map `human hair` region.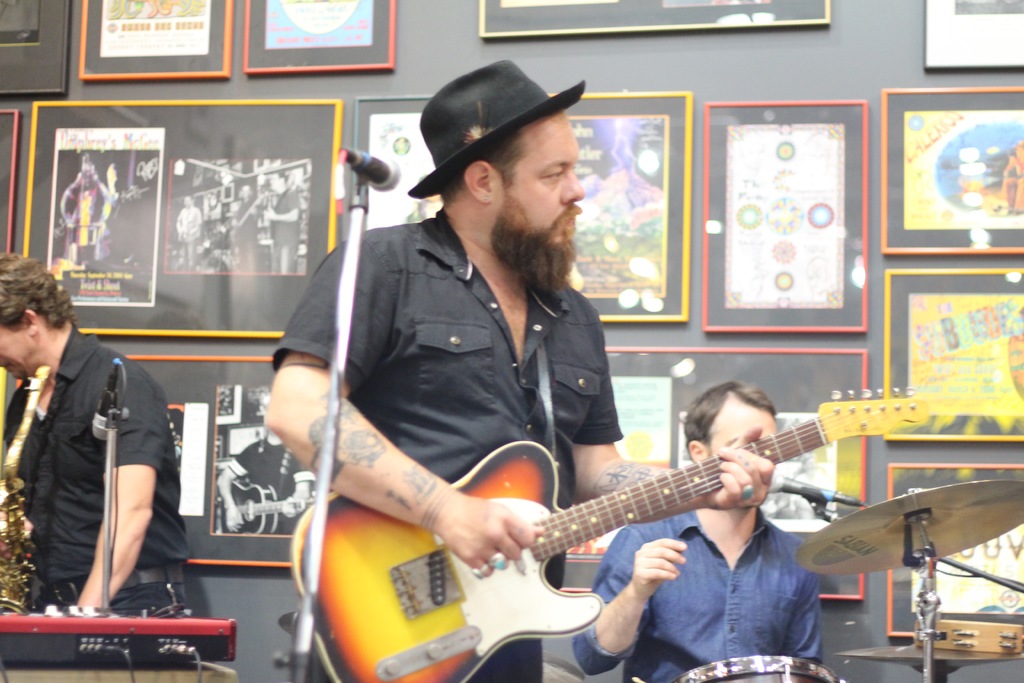
Mapped to bbox(442, 124, 524, 206).
